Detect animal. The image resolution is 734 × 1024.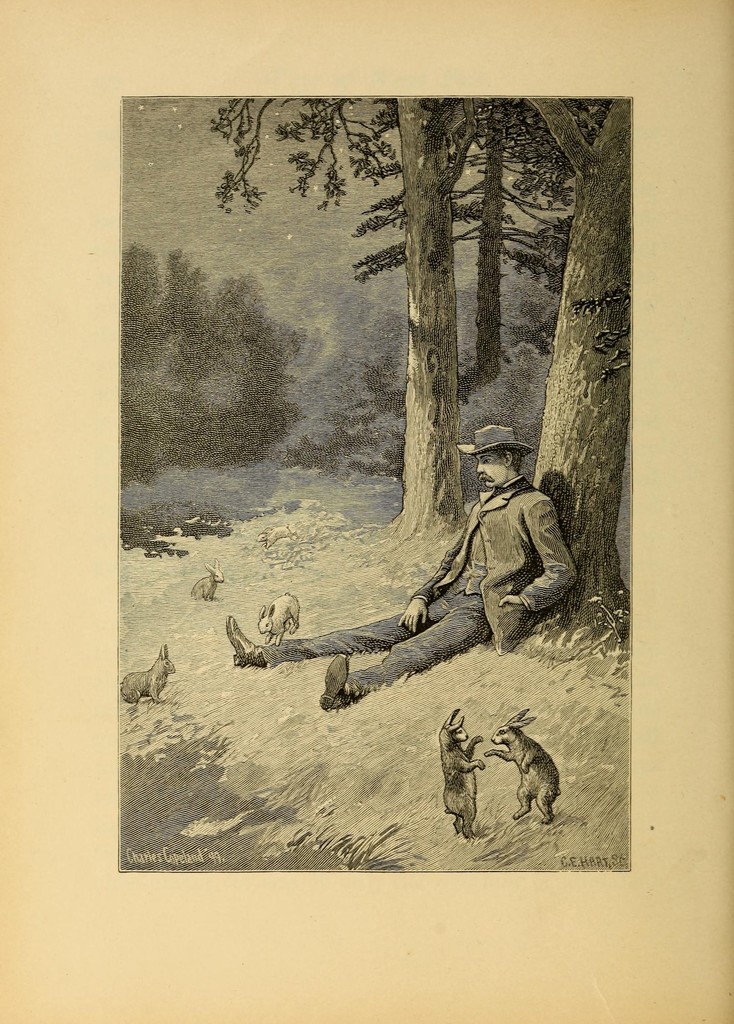
bbox=[257, 598, 304, 646].
